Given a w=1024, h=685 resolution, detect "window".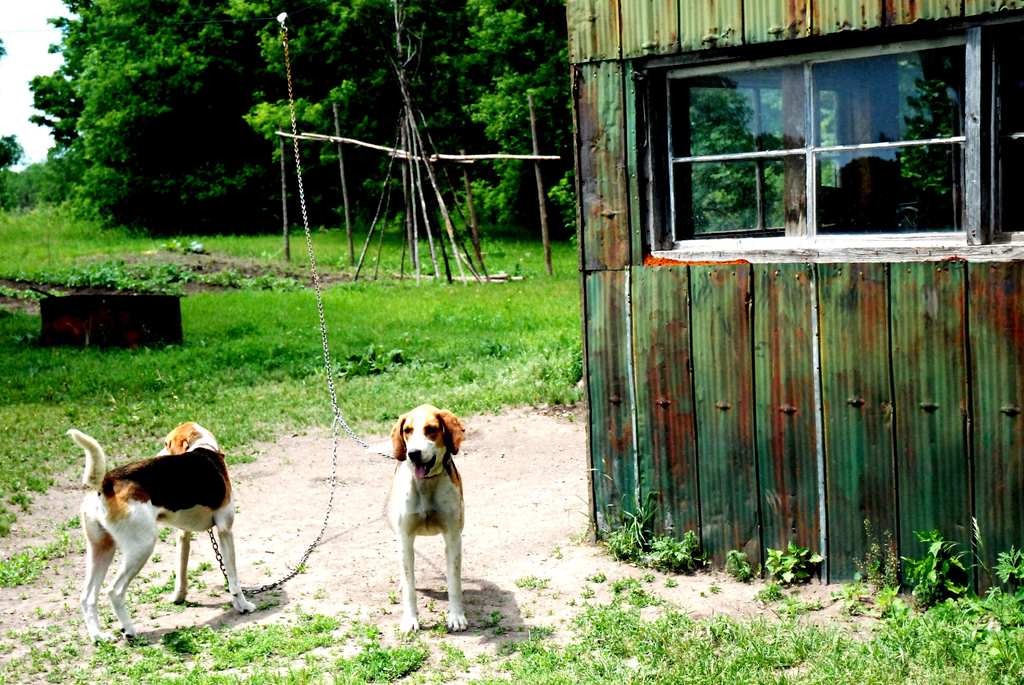
{"x1": 638, "y1": 21, "x2": 1000, "y2": 264}.
